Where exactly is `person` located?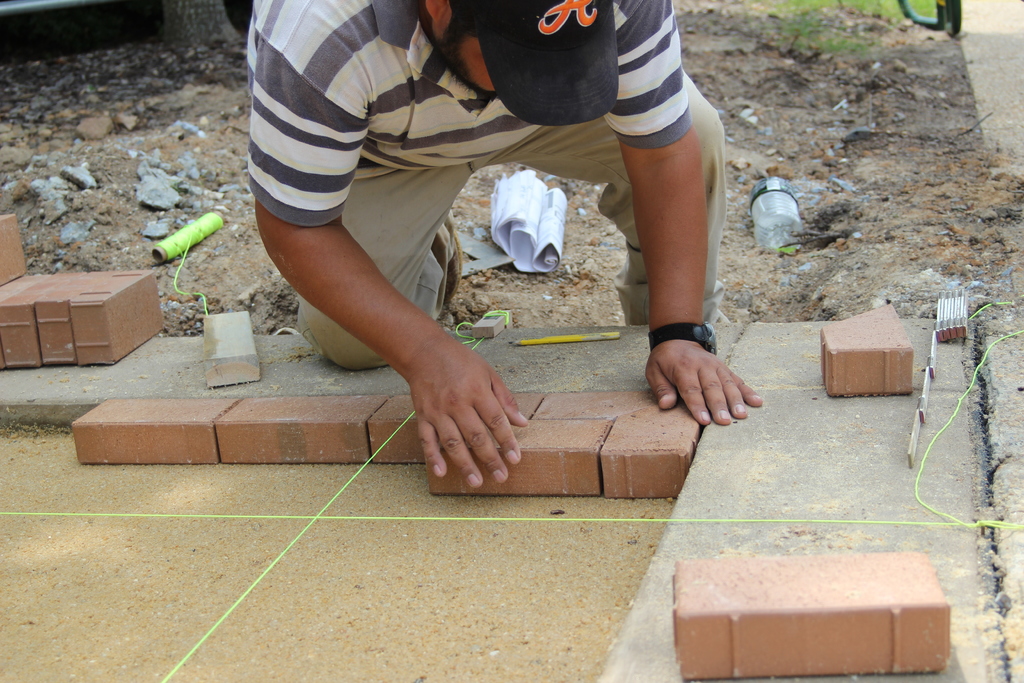
Its bounding box is crop(236, 0, 728, 489).
